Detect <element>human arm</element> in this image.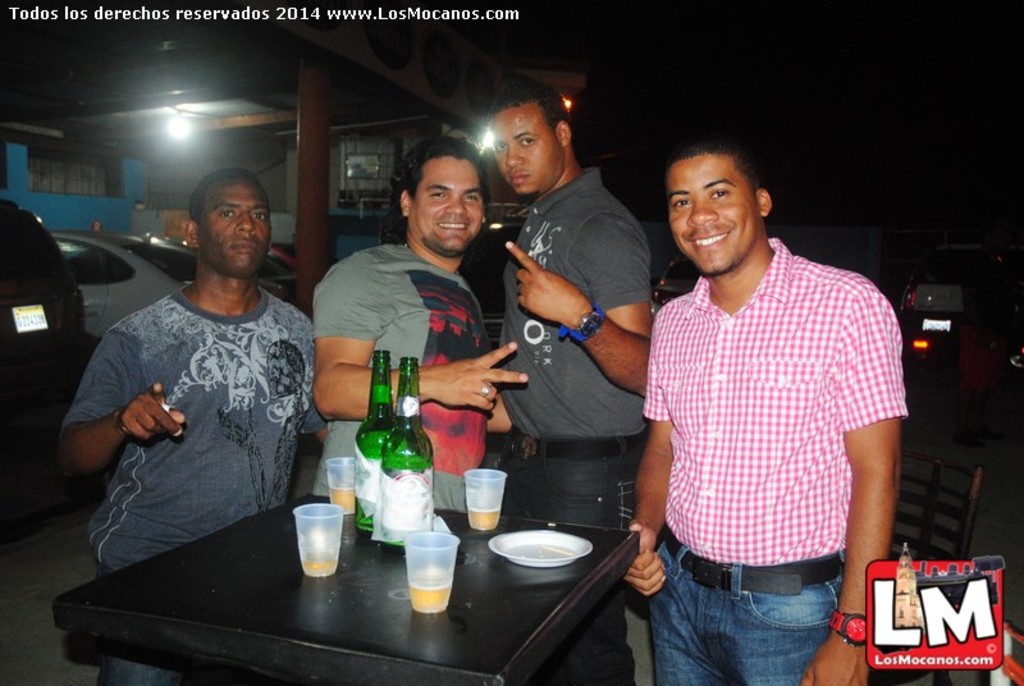
Detection: (618,297,689,609).
